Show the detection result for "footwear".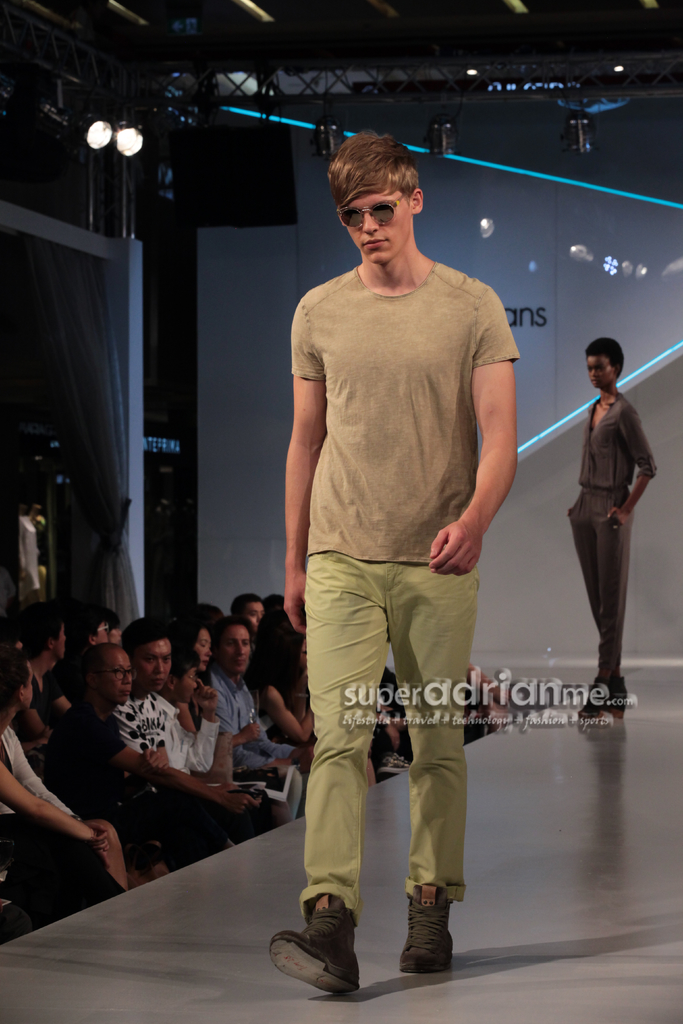
269:895:363:1000.
